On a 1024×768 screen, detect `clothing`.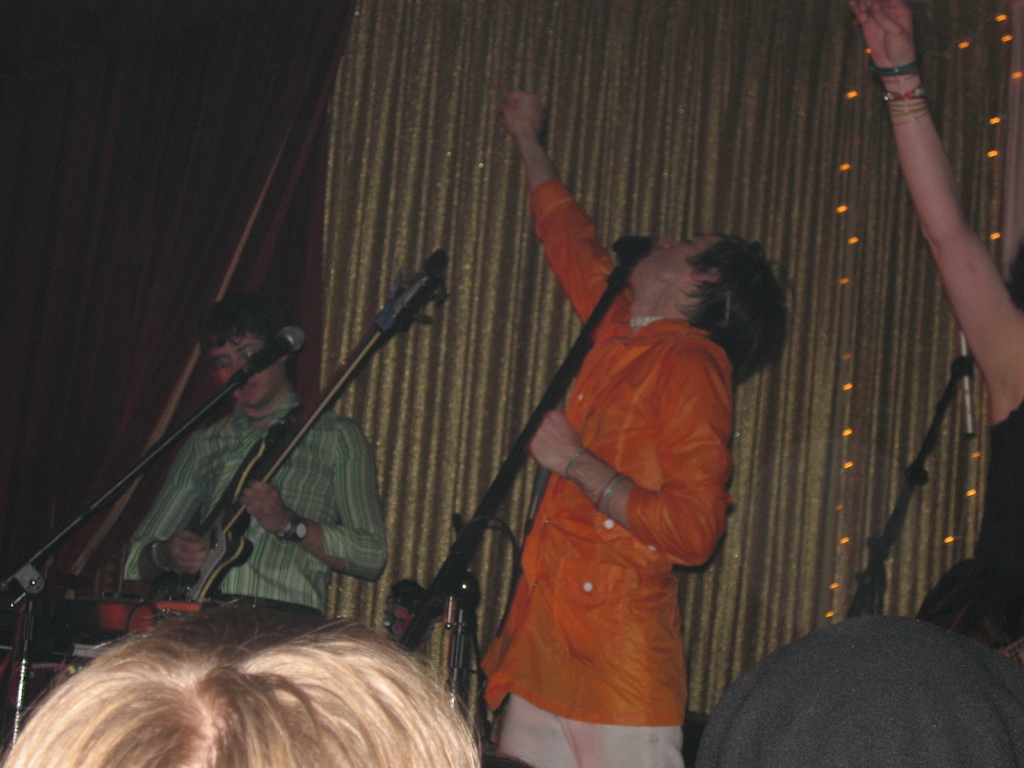
l=472, t=180, r=741, b=767.
